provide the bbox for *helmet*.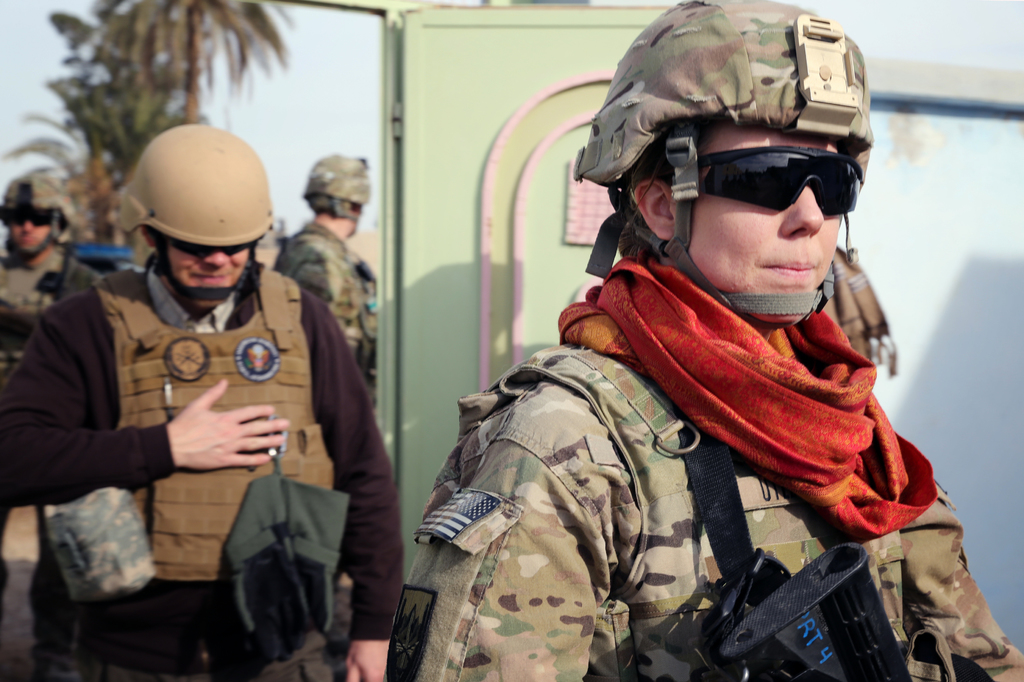
[left=296, top=148, right=373, bottom=222].
